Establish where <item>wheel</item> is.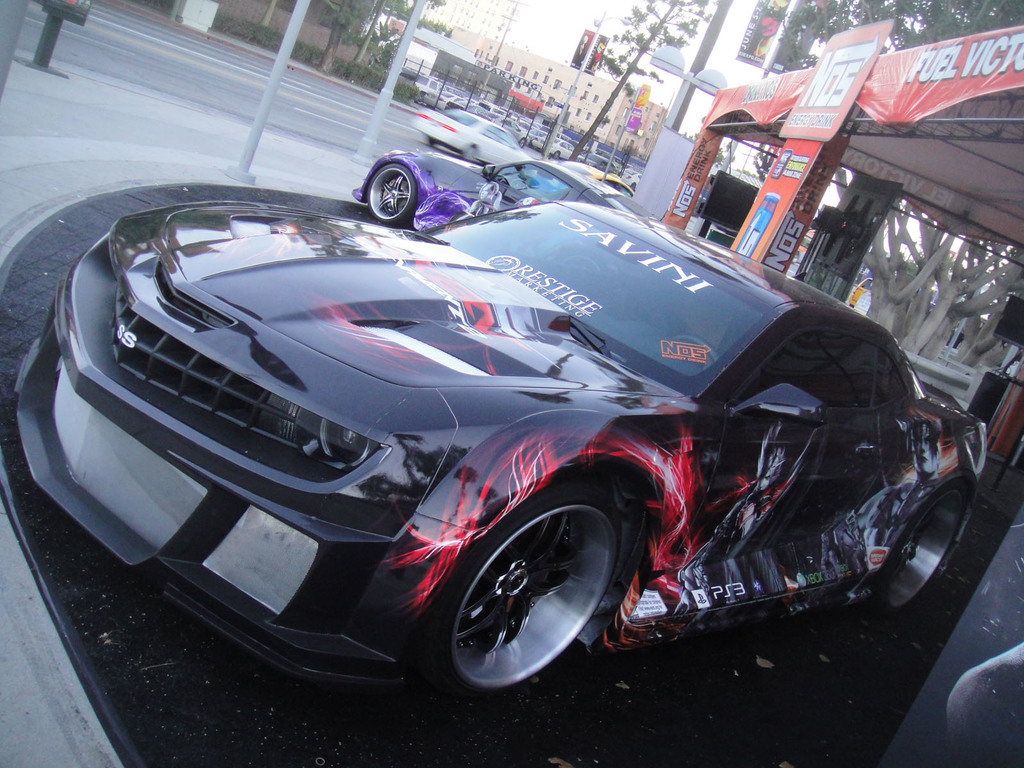
Established at <region>368, 164, 420, 225</region>.
